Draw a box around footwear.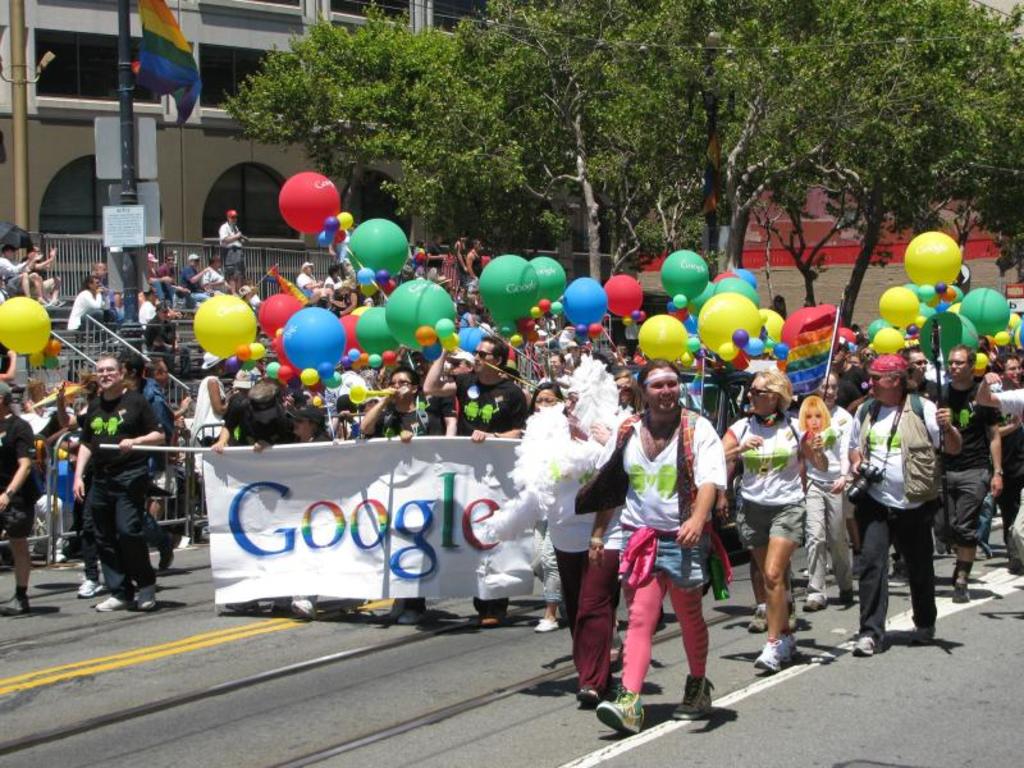
box(801, 593, 826, 609).
